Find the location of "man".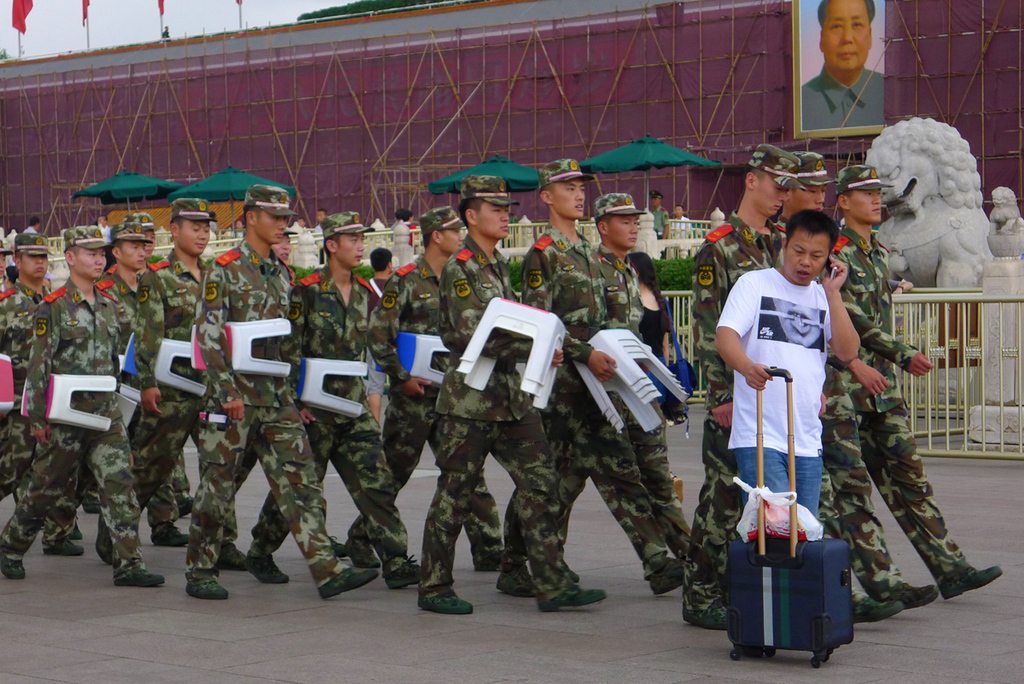
Location: select_region(182, 183, 382, 603).
